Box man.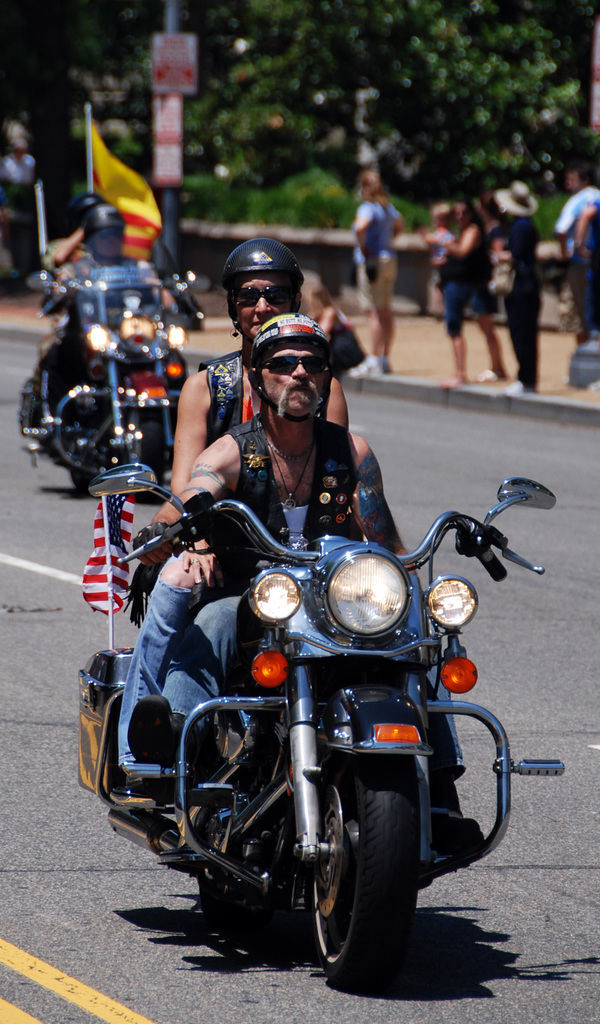
locate(120, 324, 491, 835).
